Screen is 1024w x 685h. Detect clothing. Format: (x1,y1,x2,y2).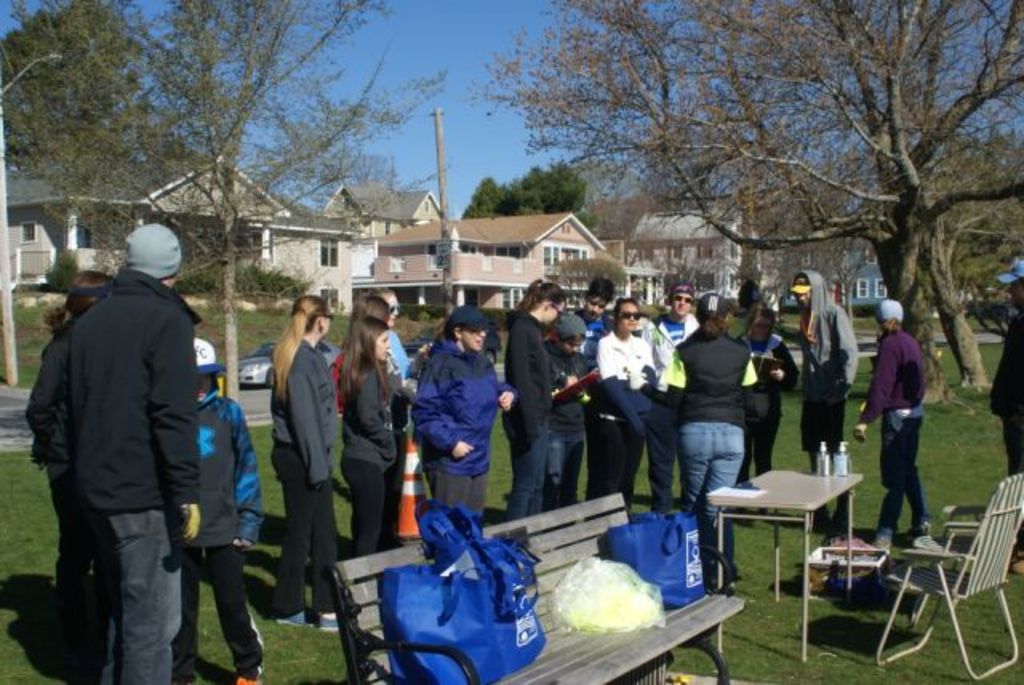
(730,328,802,483).
